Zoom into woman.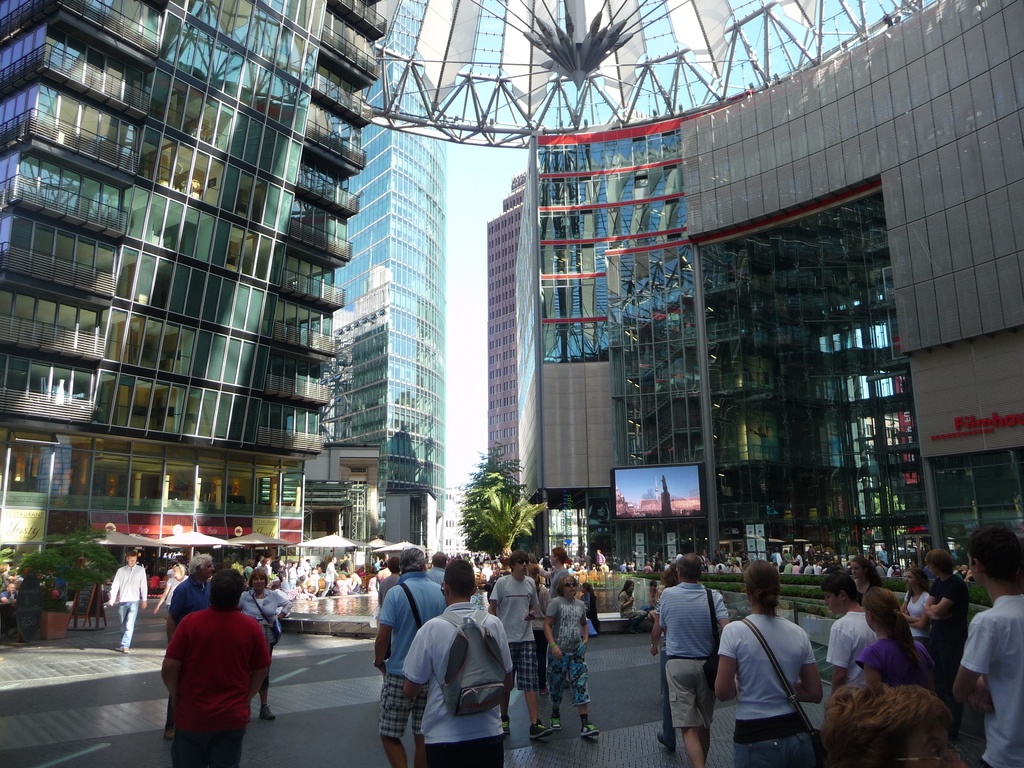
Zoom target: bbox(713, 559, 825, 767).
